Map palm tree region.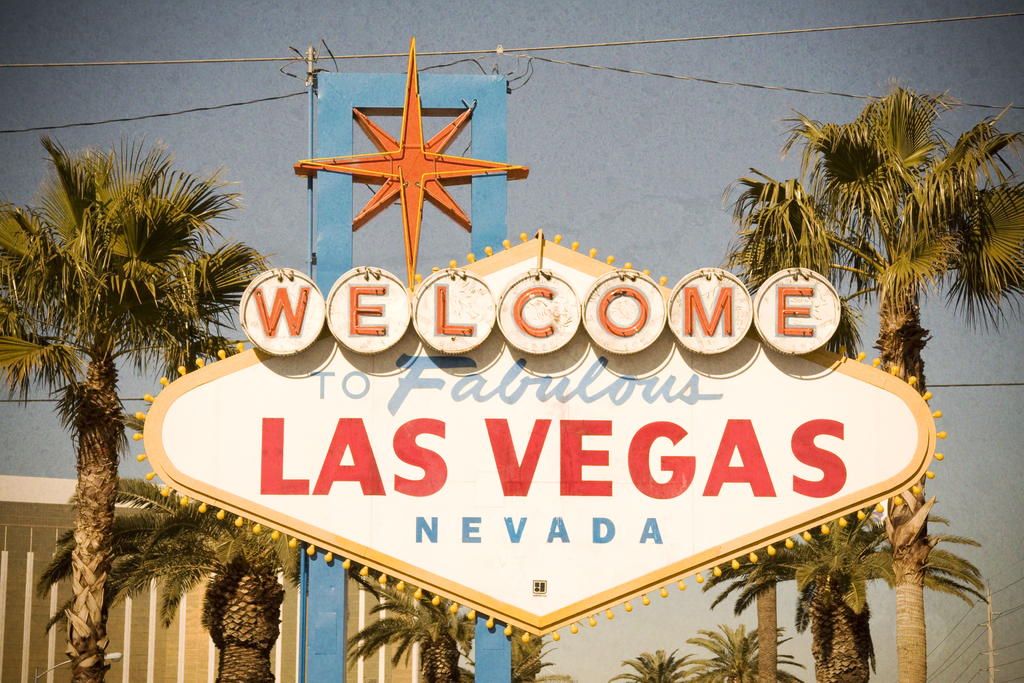
Mapped to (left=39, top=483, right=309, bottom=682).
